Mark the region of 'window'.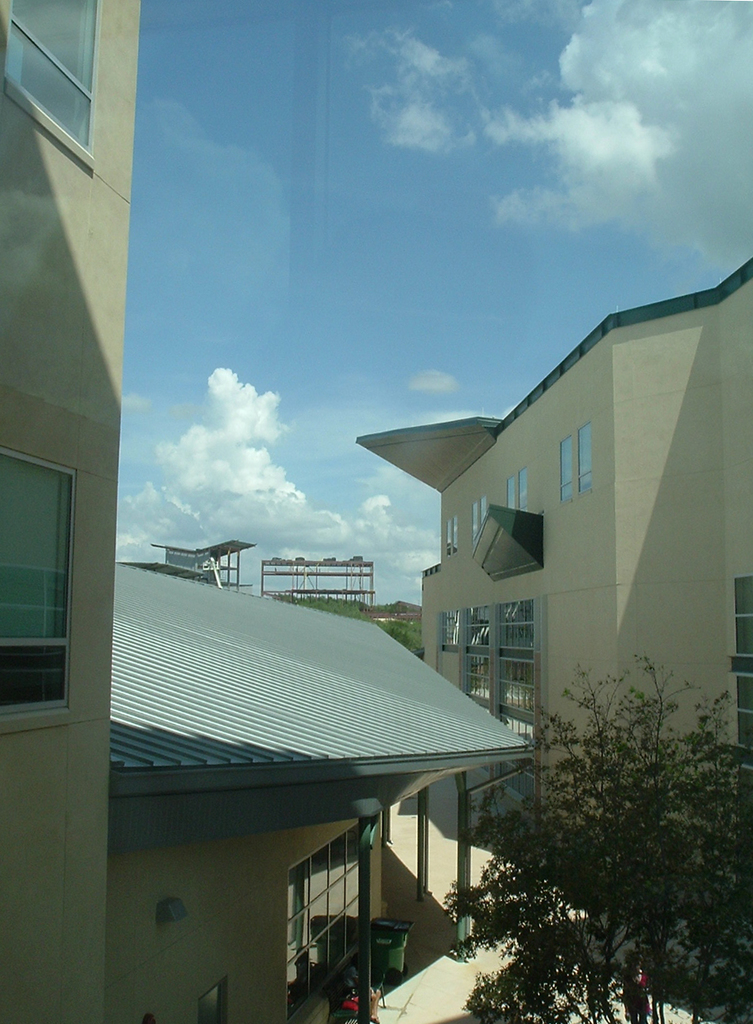
Region: rect(465, 653, 486, 699).
